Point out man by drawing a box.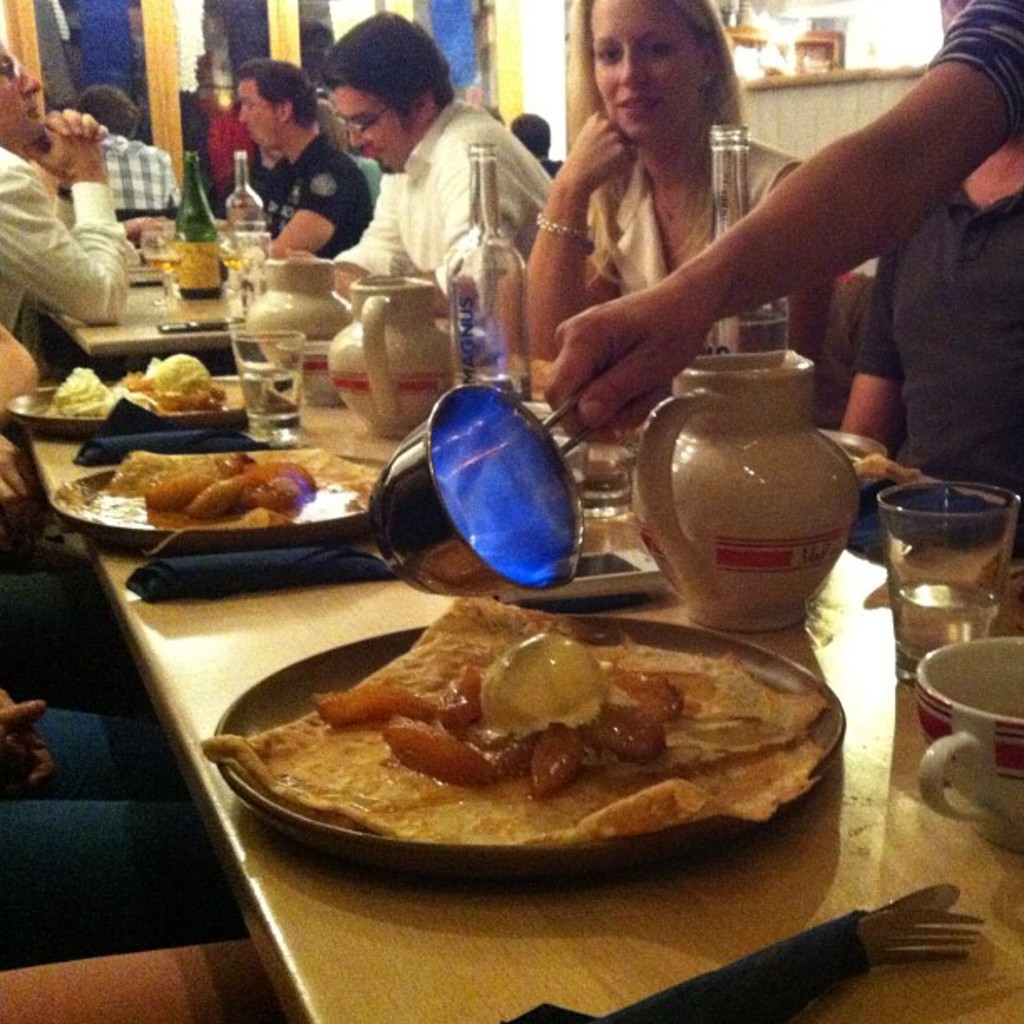
l=184, t=69, r=380, b=268.
